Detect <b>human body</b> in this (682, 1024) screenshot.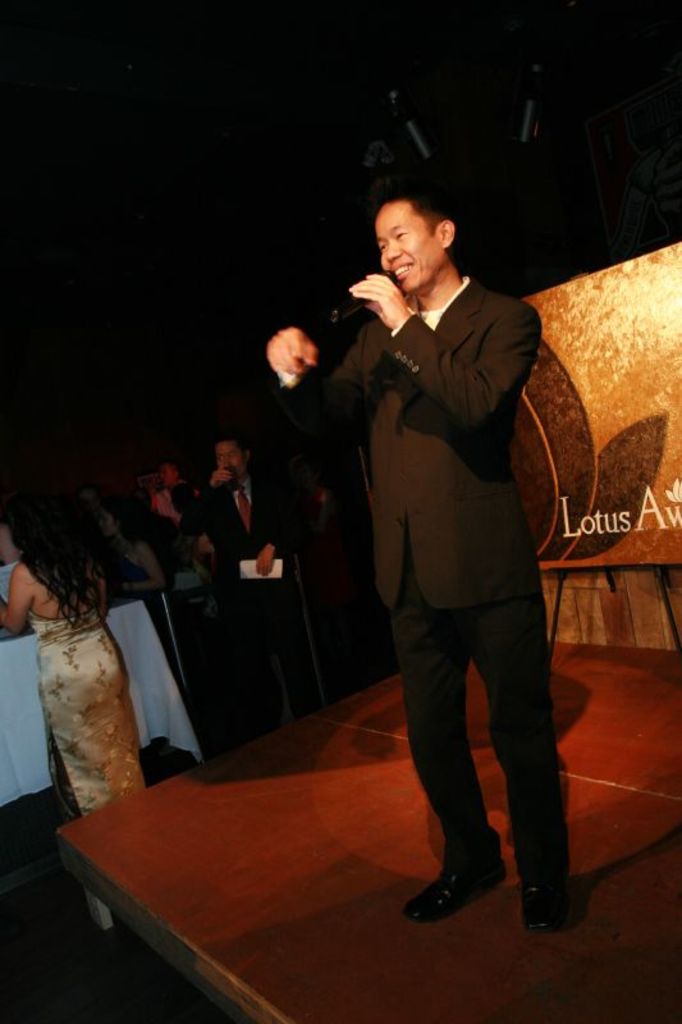
Detection: (left=100, top=494, right=165, bottom=637).
